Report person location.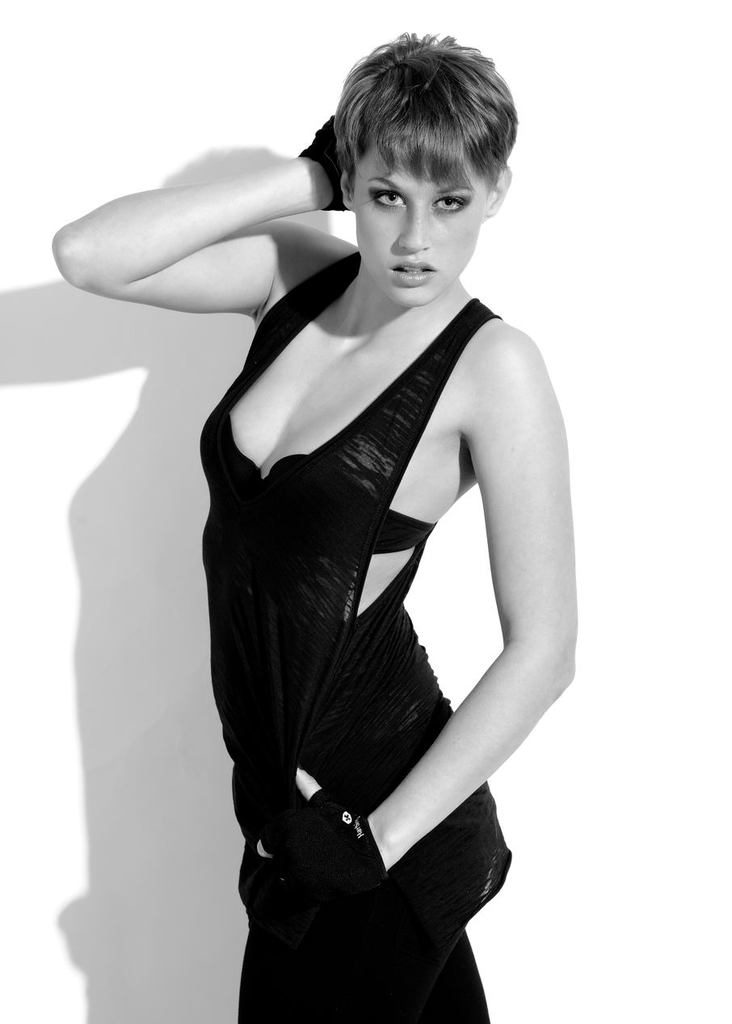
Report: pyautogui.locateOnScreen(57, 31, 577, 1023).
